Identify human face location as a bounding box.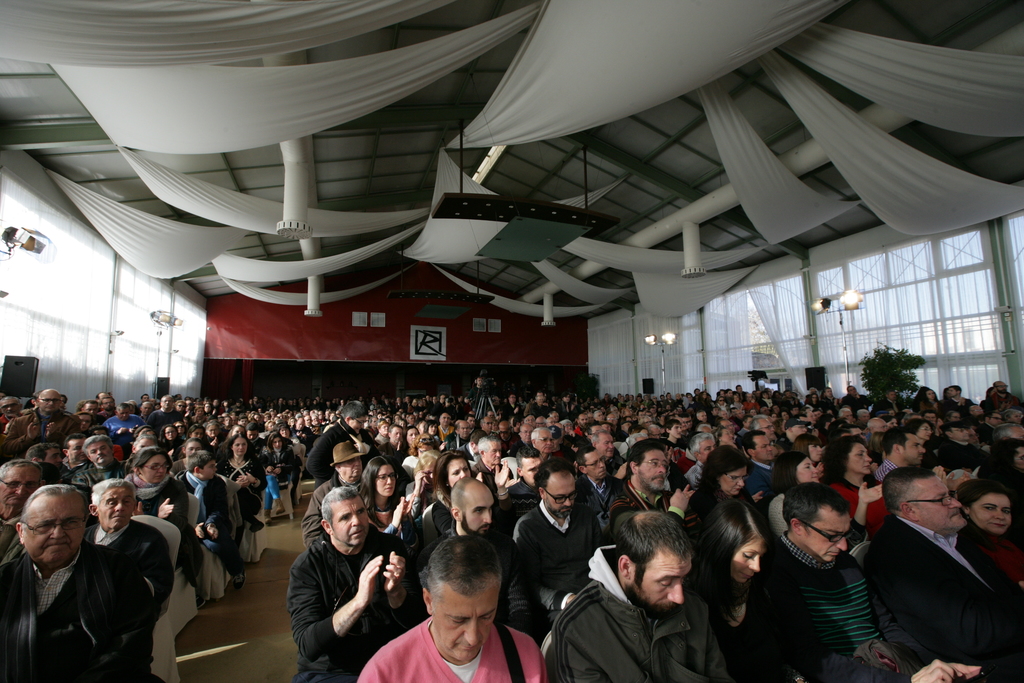
l=340, t=458, r=364, b=477.
